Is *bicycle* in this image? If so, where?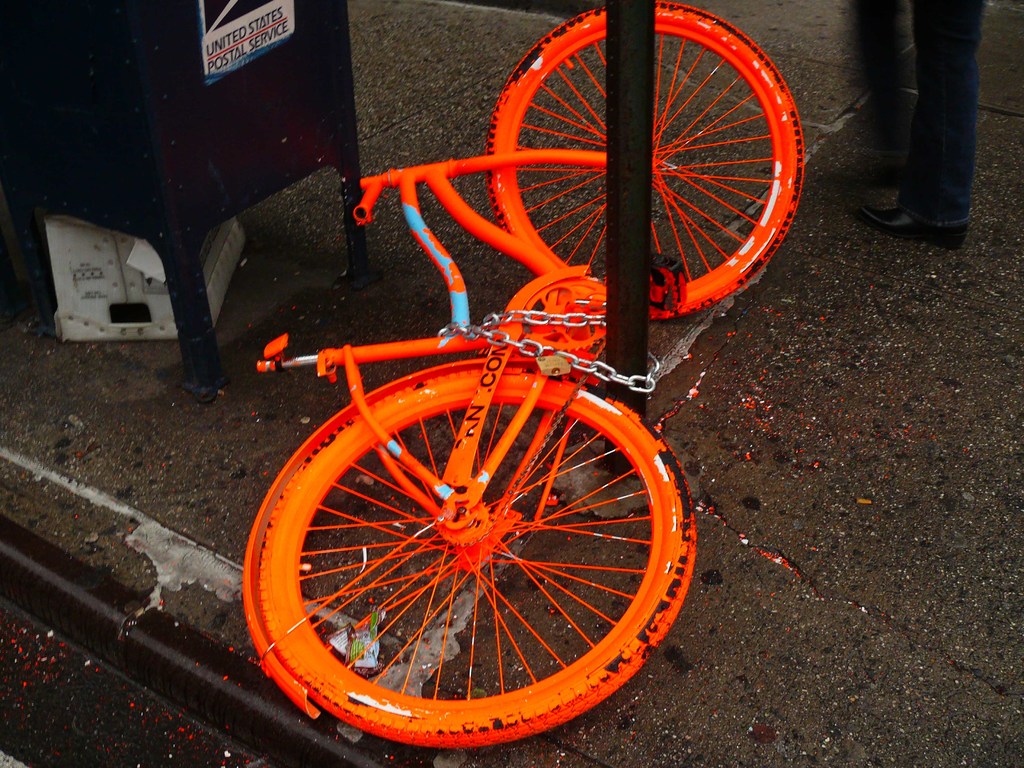
Yes, at (175,1,867,737).
